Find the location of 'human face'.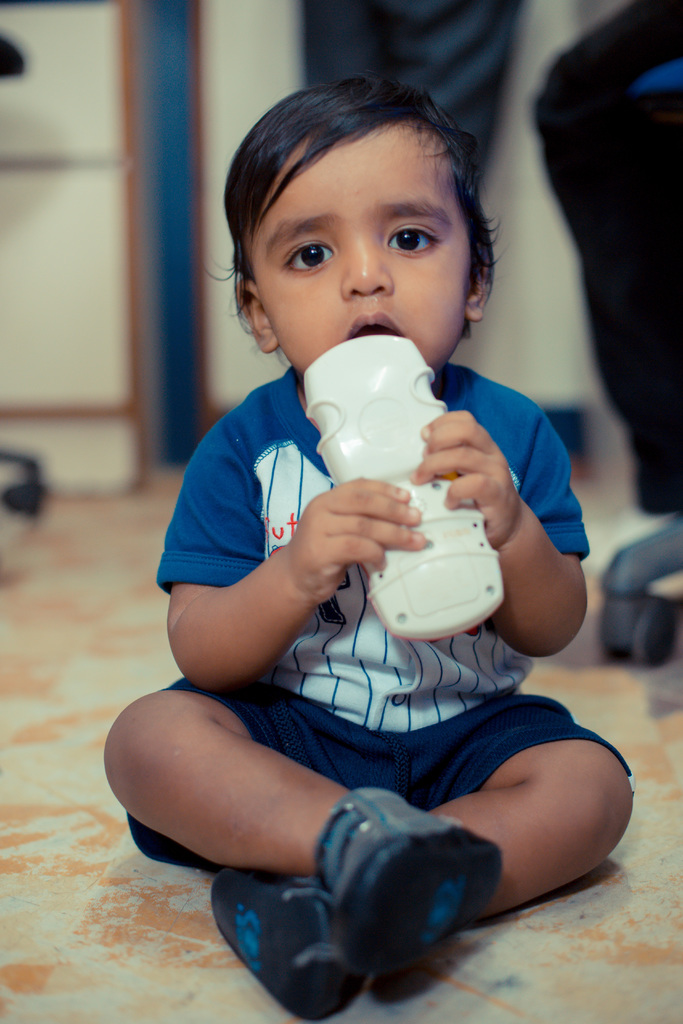
Location: bbox=[258, 134, 470, 367].
